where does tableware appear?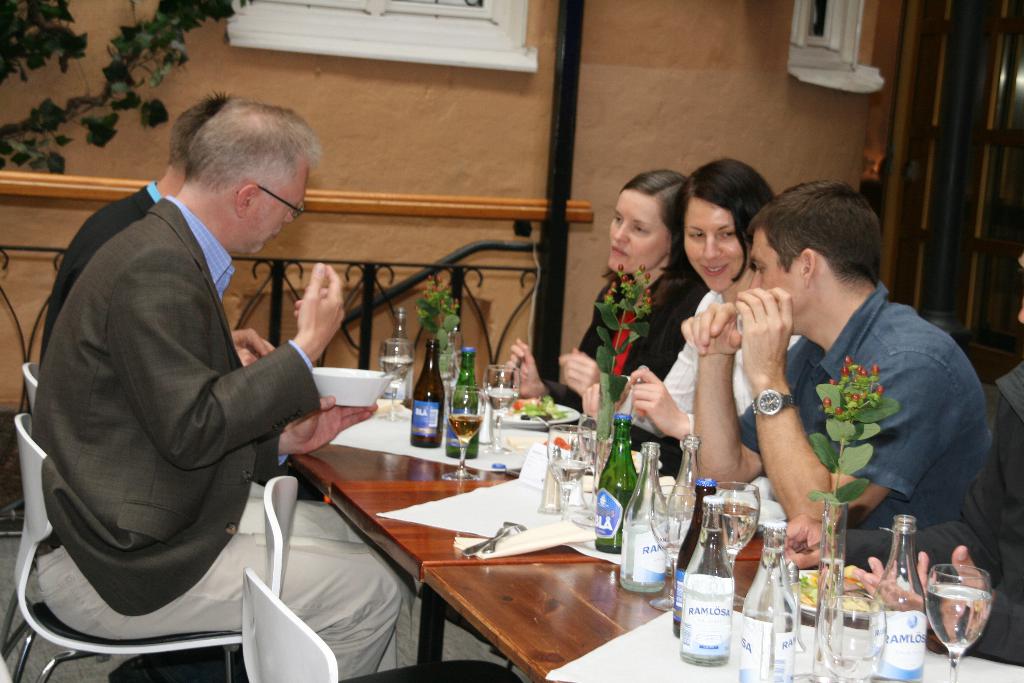
Appears at Rect(709, 473, 751, 575).
